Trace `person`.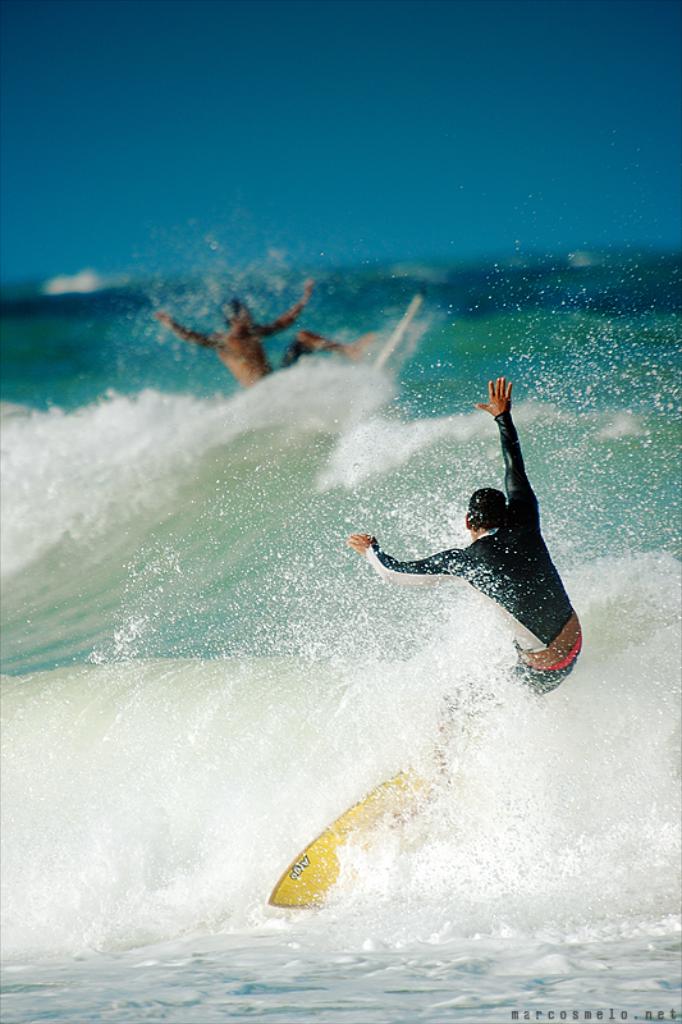
Traced to x1=287 y1=329 x2=360 y2=362.
